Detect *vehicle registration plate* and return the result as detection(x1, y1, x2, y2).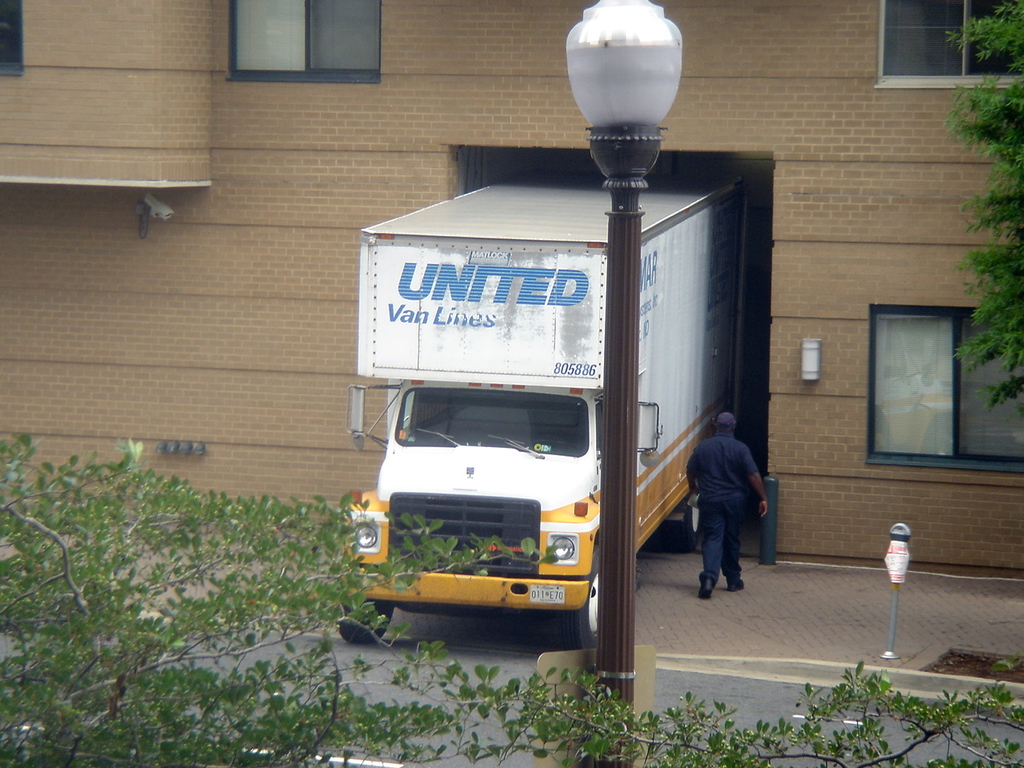
detection(528, 582, 564, 602).
